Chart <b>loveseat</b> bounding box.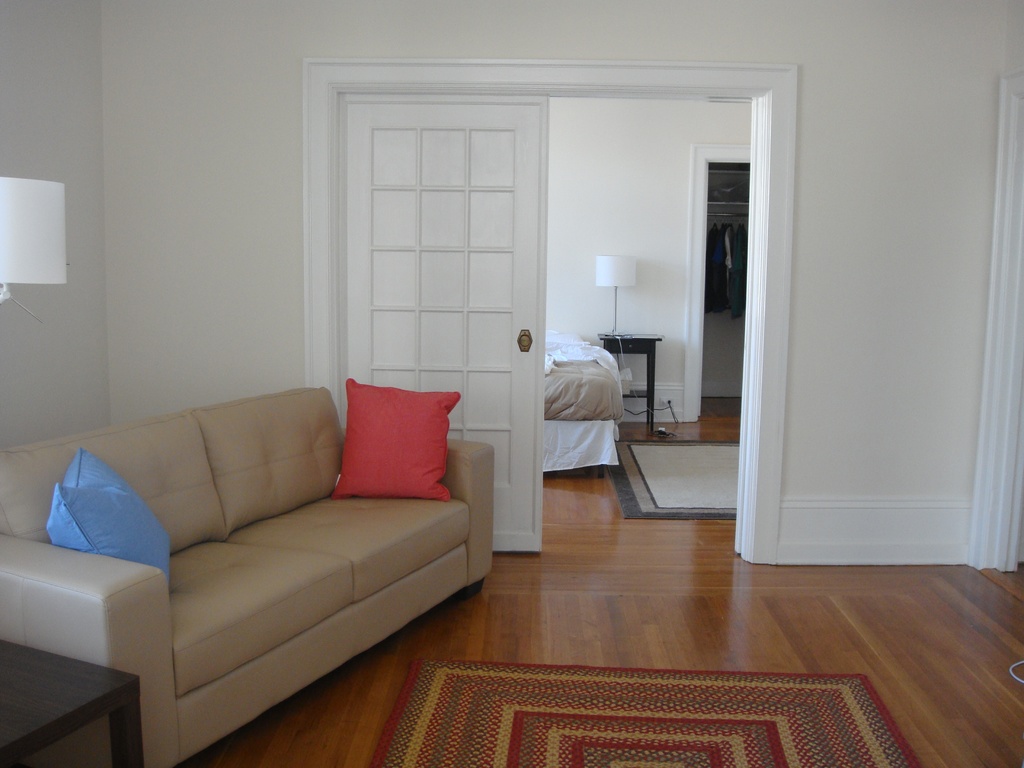
Charted: rect(17, 362, 488, 767).
